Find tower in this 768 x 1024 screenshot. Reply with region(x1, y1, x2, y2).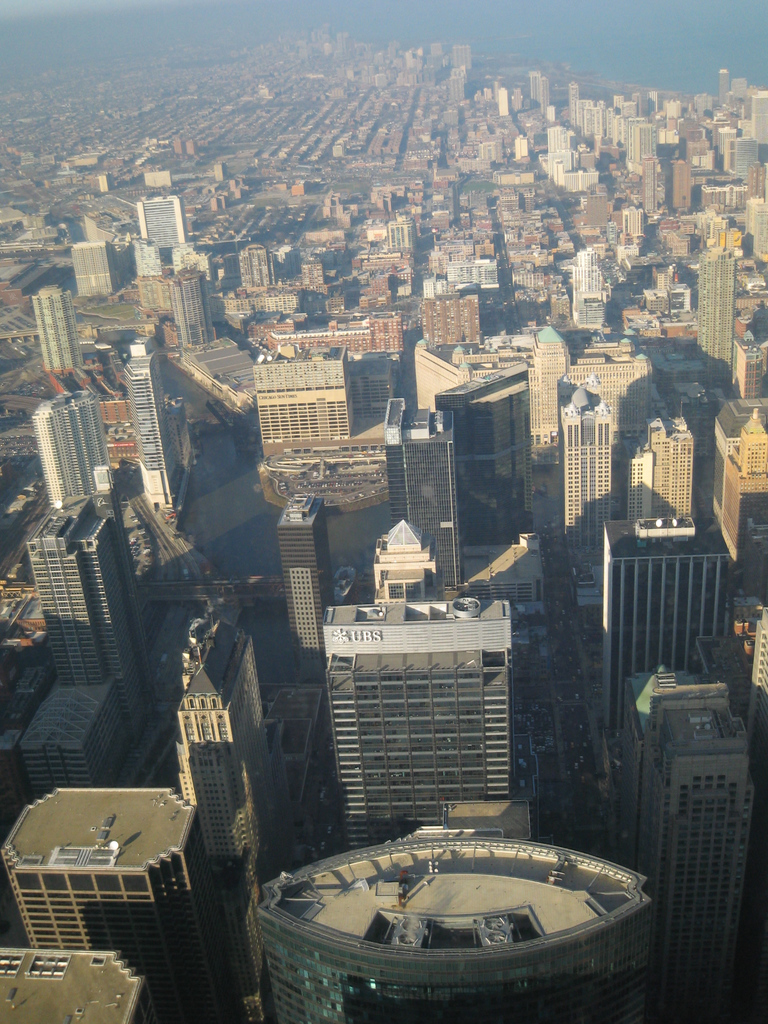
region(250, 342, 336, 438).
